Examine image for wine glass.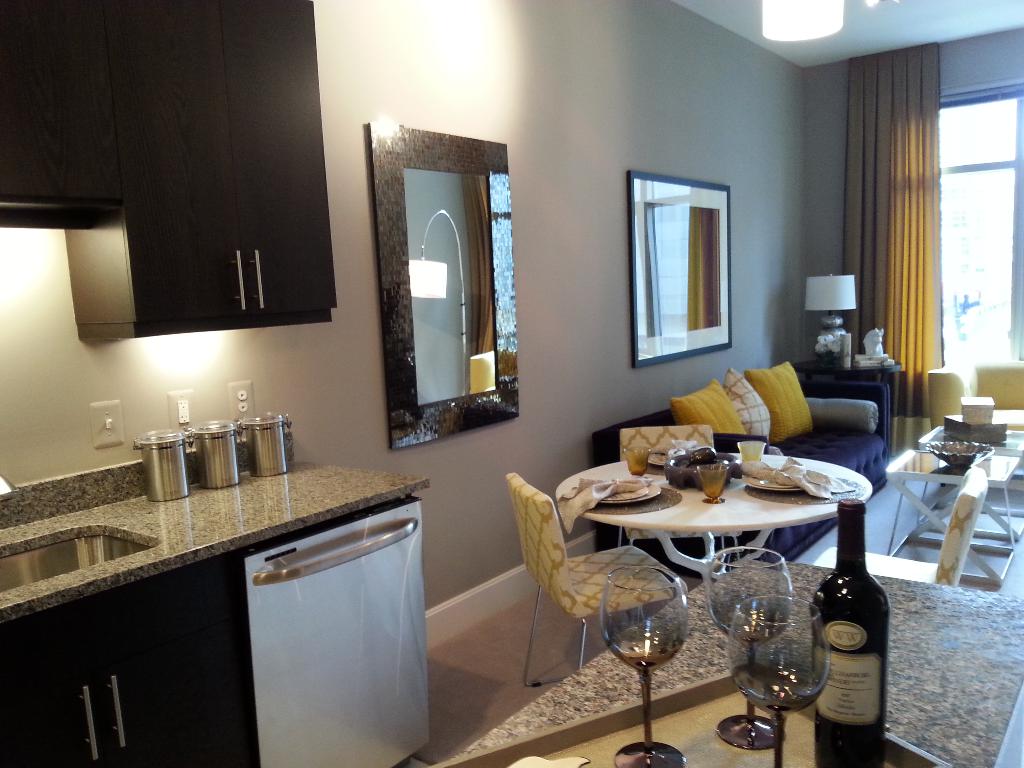
Examination result: <box>730,596,826,766</box>.
